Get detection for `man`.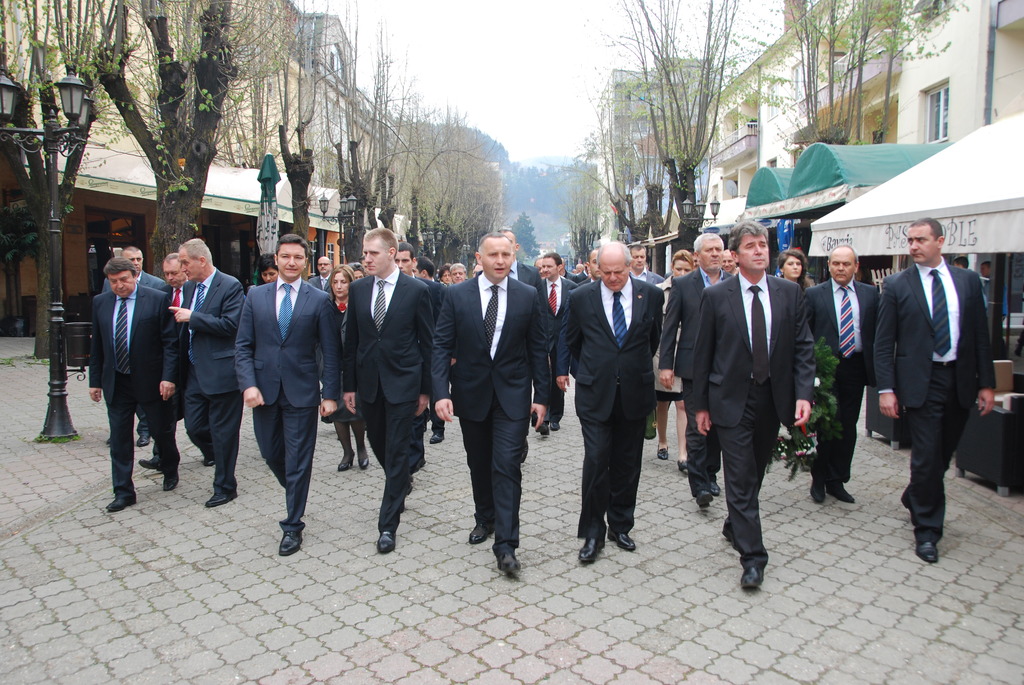
Detection: crop(447, 264, 488, 304).
